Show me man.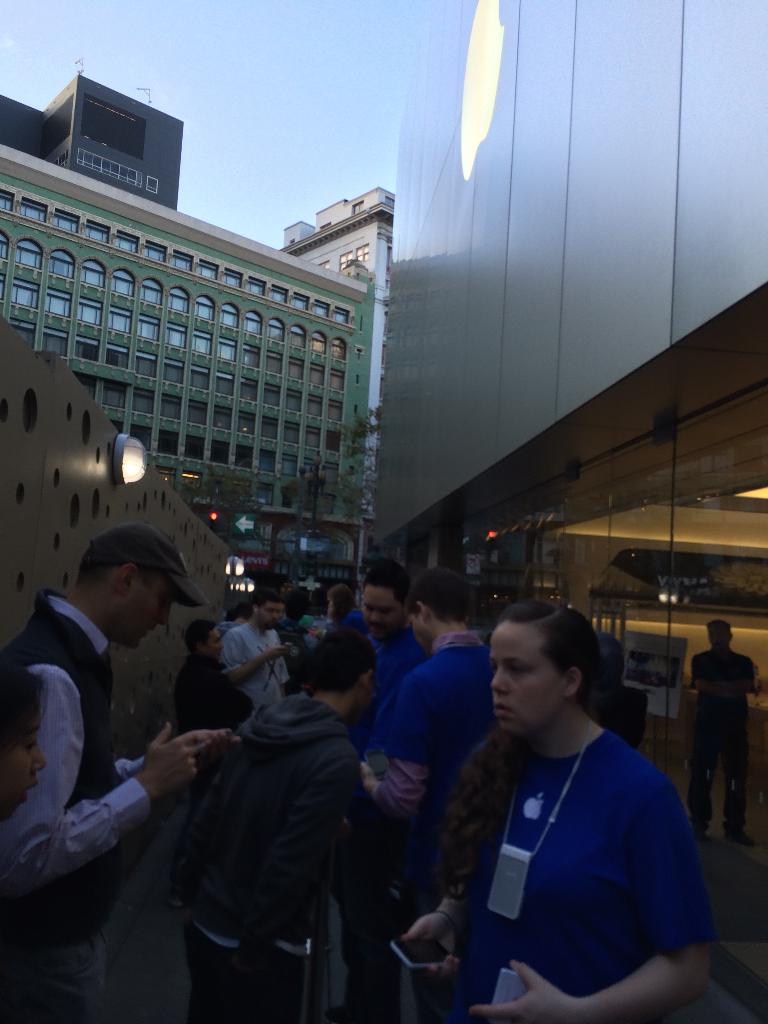
man is here: x1=333, y1=555, x2=429, y2=1023.
